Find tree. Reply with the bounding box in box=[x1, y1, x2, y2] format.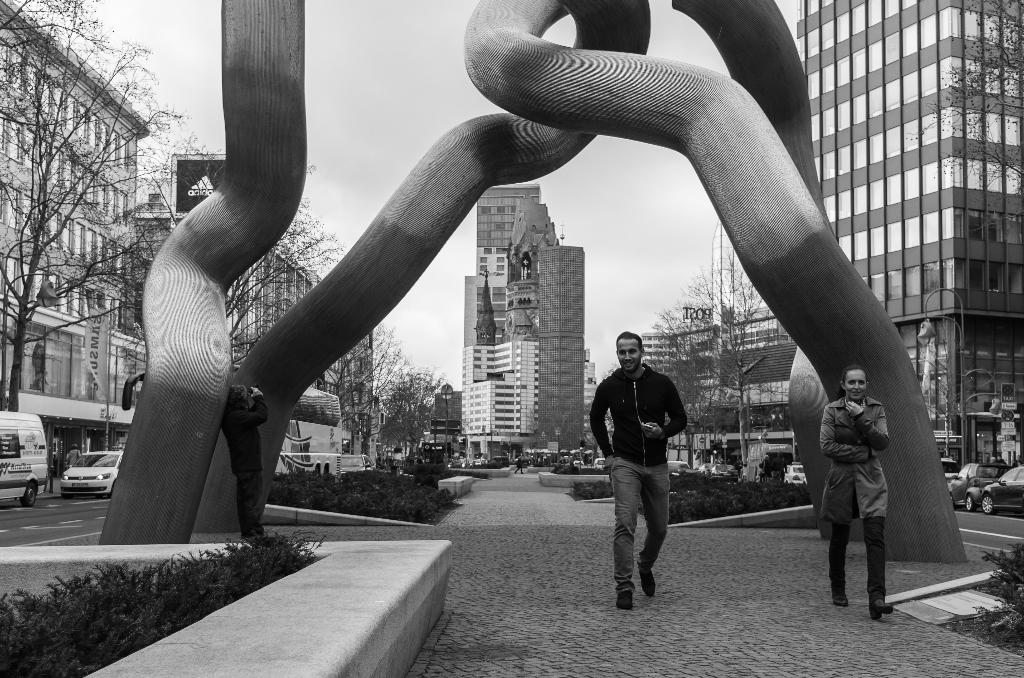
box=[388, 367, 450, 459].
